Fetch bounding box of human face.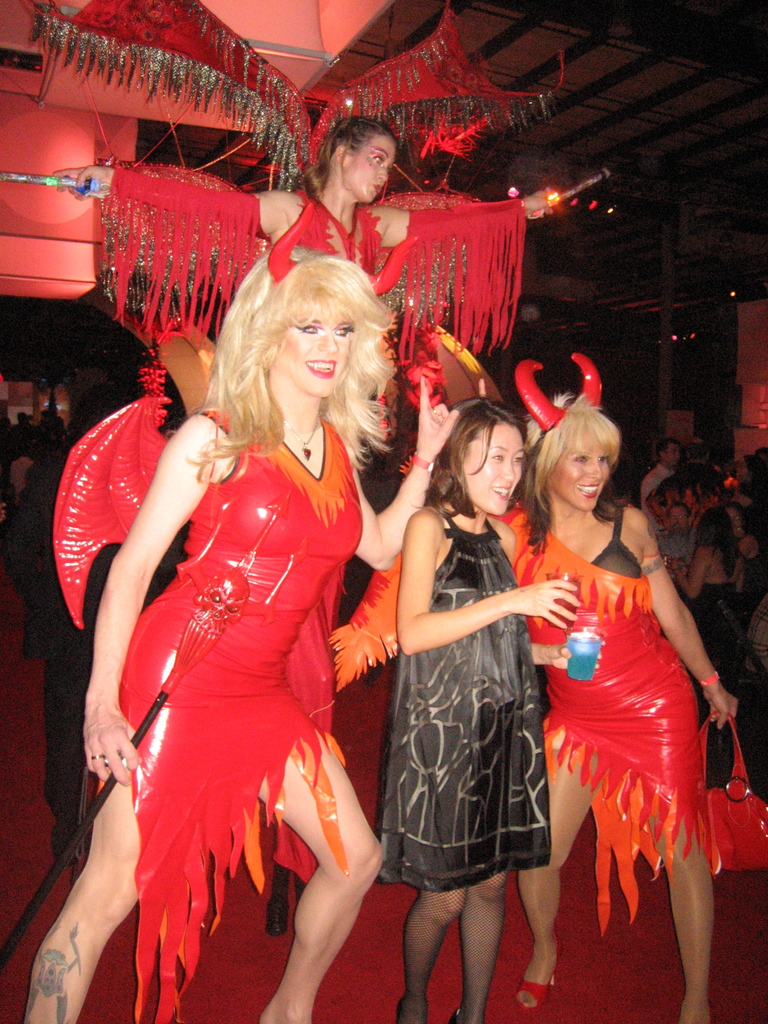
Bbox: locate(460, 417, 524, 519).
